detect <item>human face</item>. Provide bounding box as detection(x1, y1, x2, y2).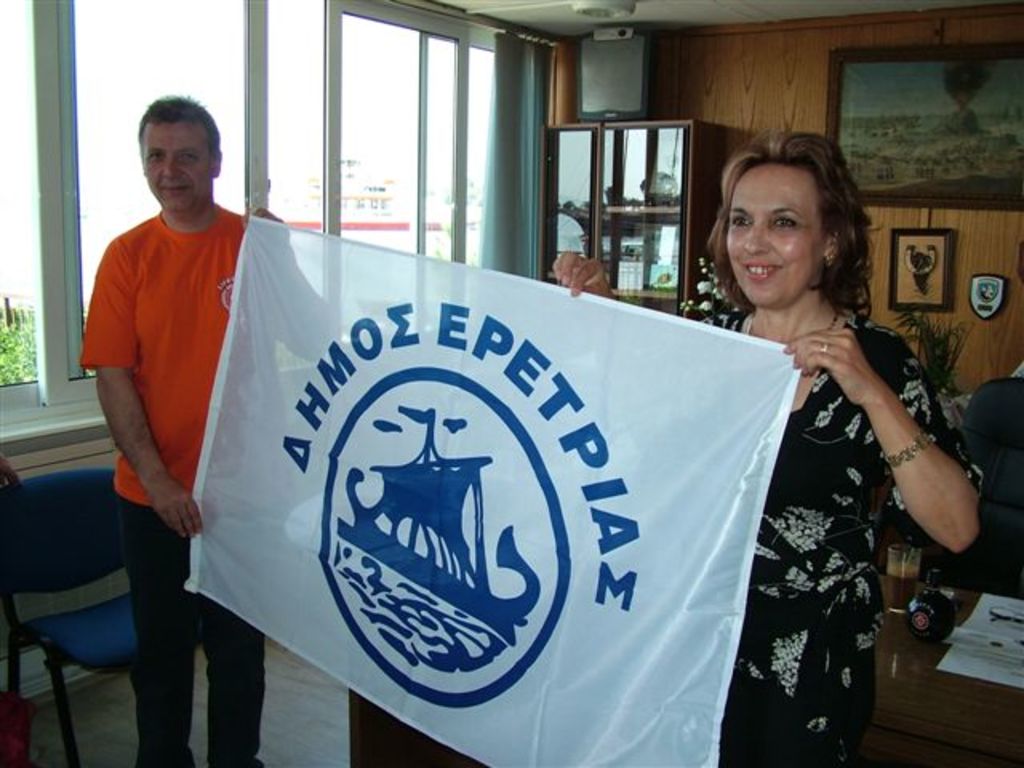
detection(728, 160, 832, 307).
